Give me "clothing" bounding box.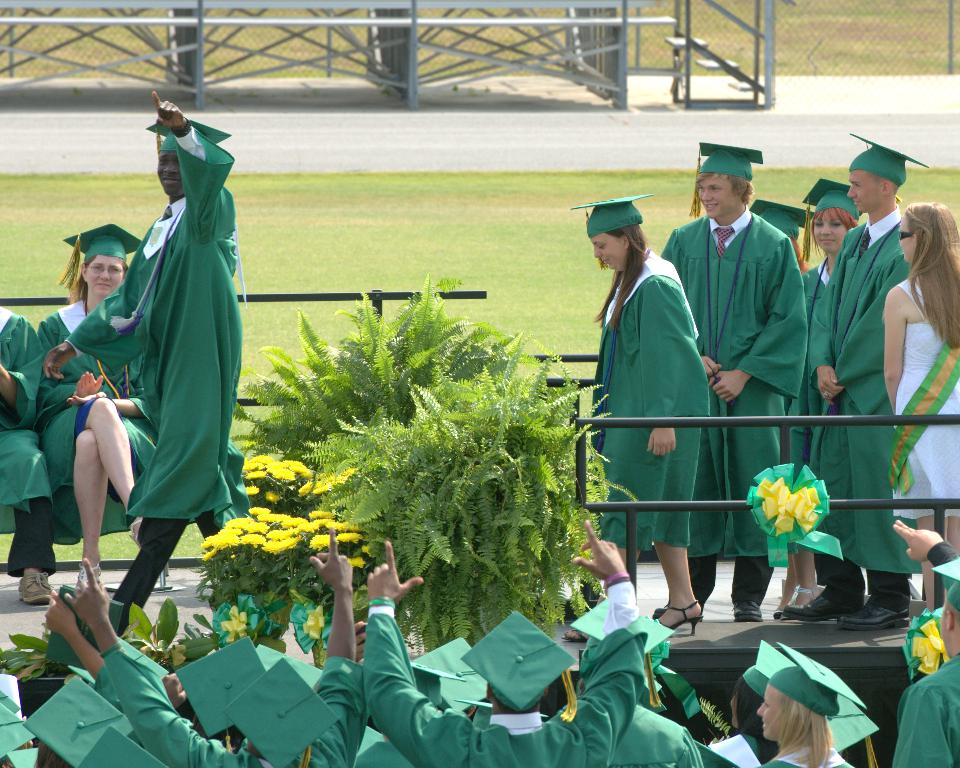
left=0, top=304, right=60, bottom=579.
